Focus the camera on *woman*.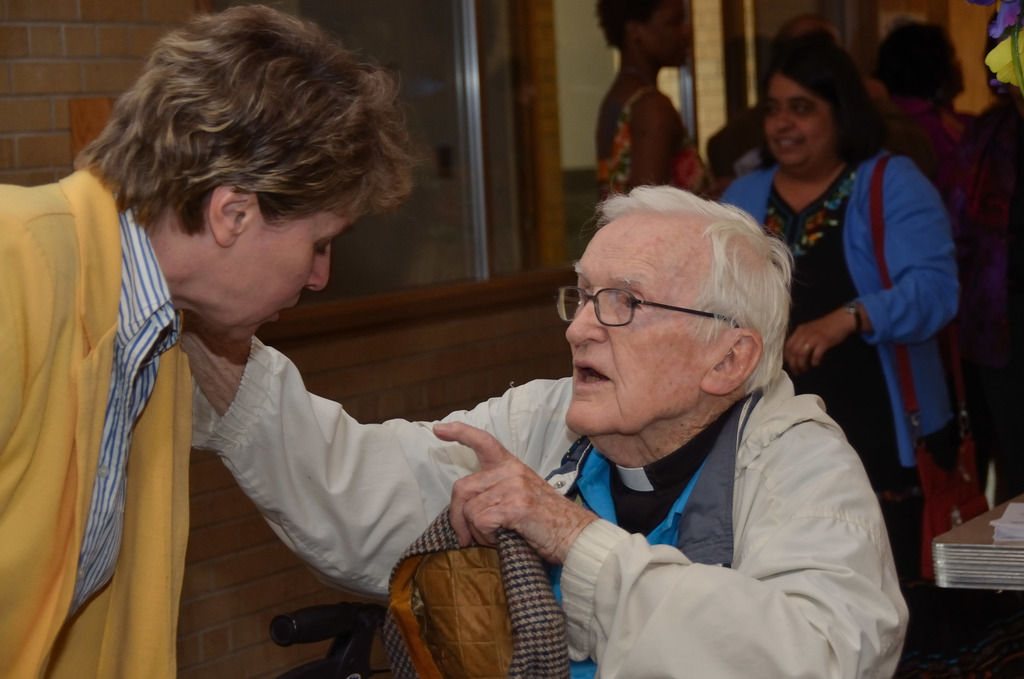
Focus region: BBox(591, 0, 714, 199).
